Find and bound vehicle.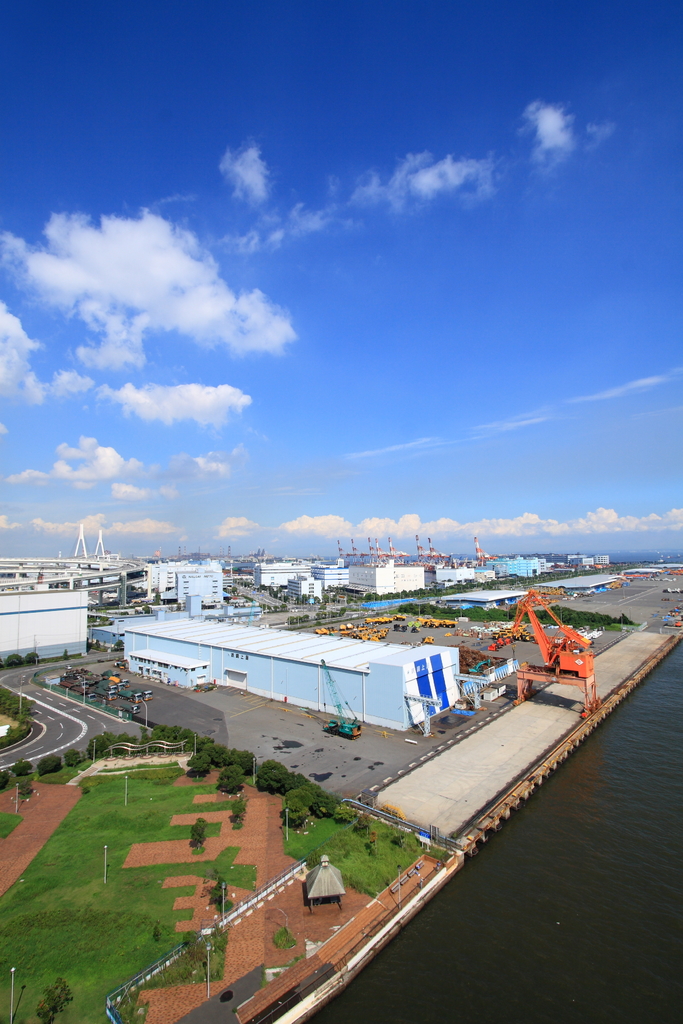
Bound: box=[317, 650, 361, 742].
